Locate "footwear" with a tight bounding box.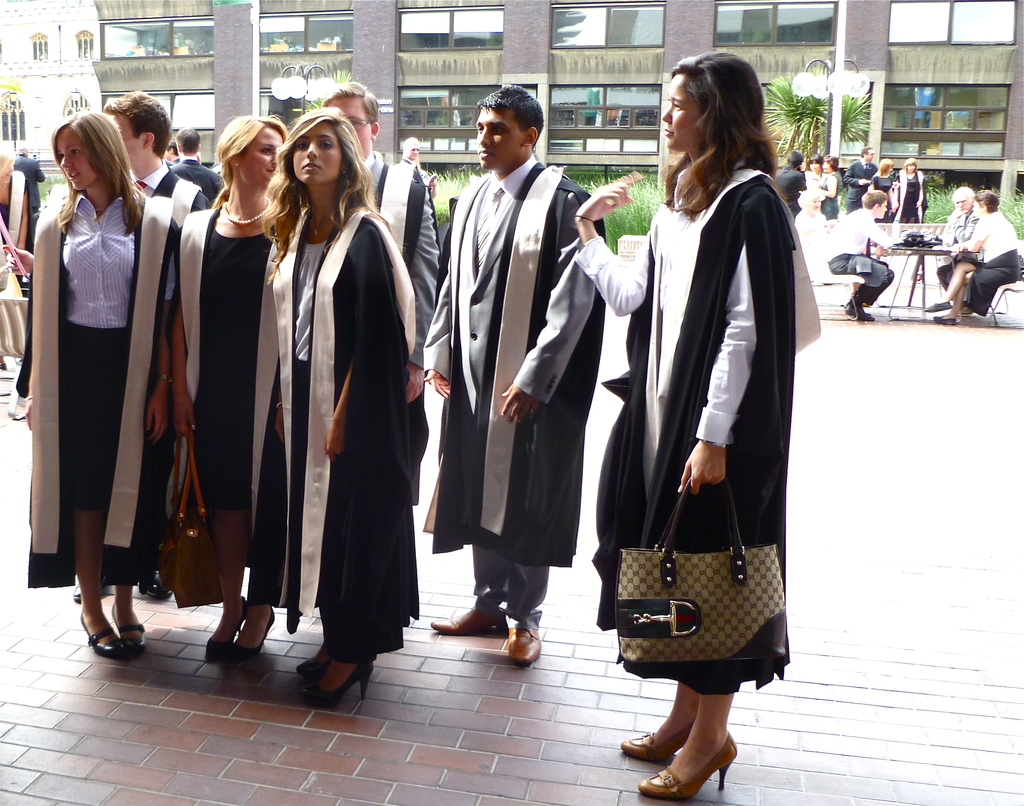
box=[635, 730, 737, 802].
